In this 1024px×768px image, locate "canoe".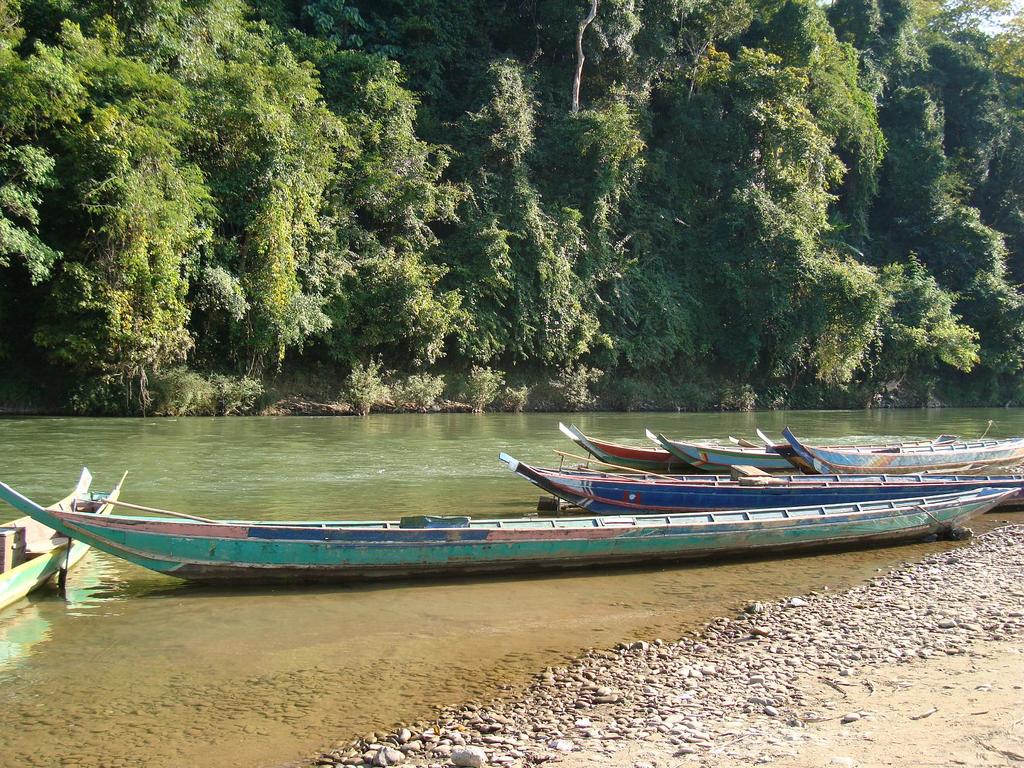
Bounding box: (0, 467, 124, 612).
